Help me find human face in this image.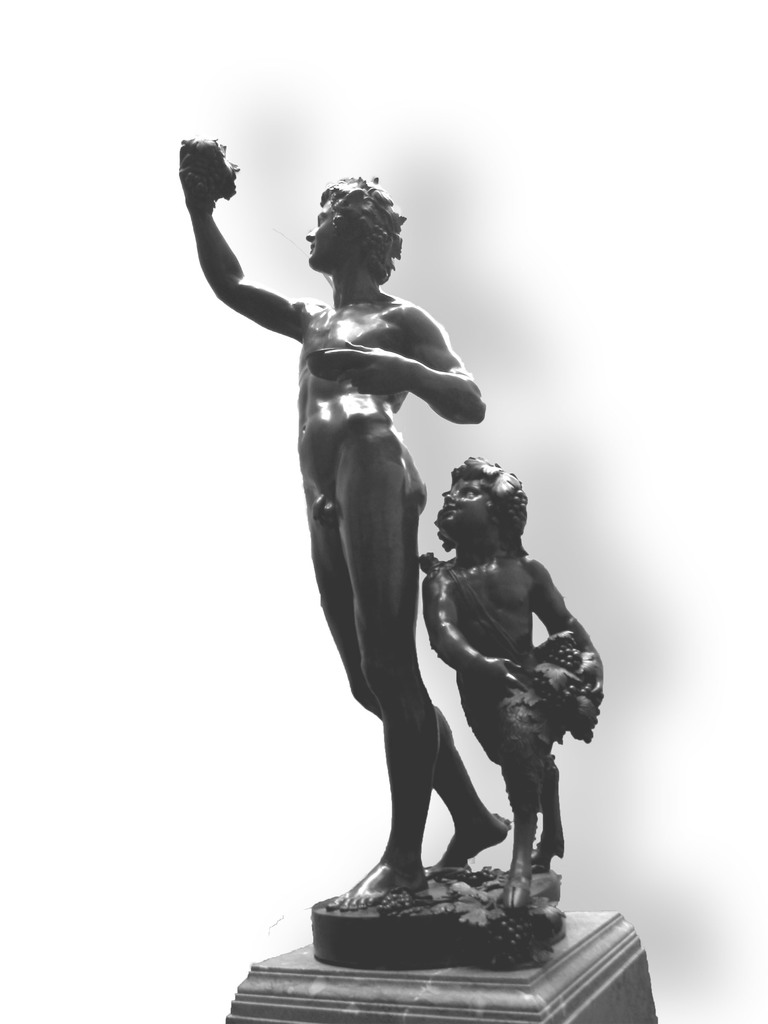
Found it: x1=436, y1=476, x2=484, y2=540.
